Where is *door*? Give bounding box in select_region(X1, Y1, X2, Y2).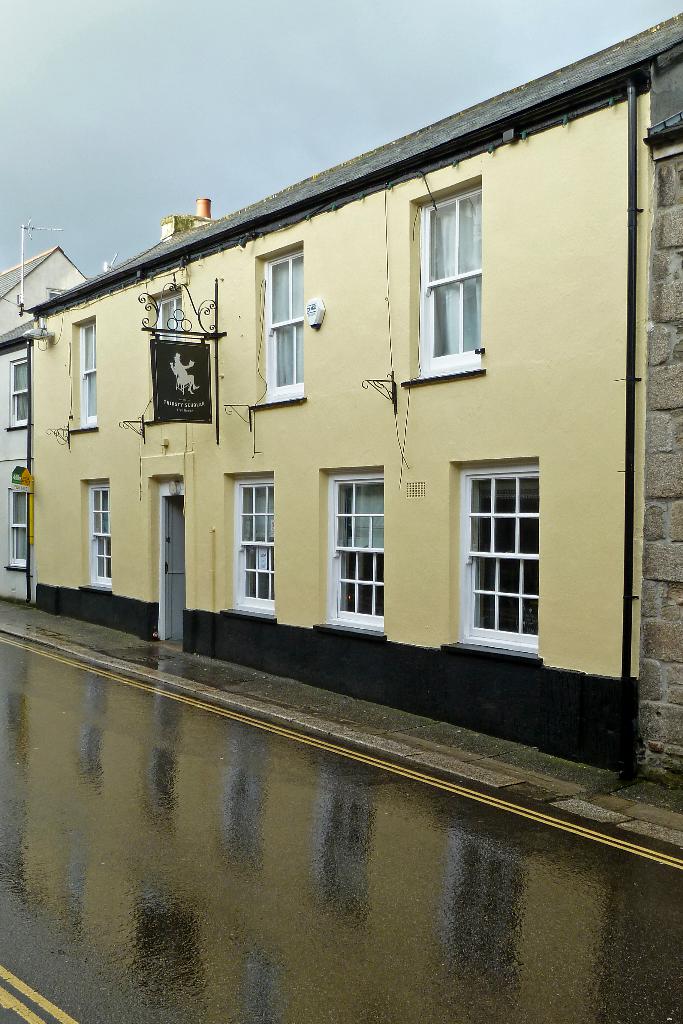
select_region(158, 486, 187, 652).
